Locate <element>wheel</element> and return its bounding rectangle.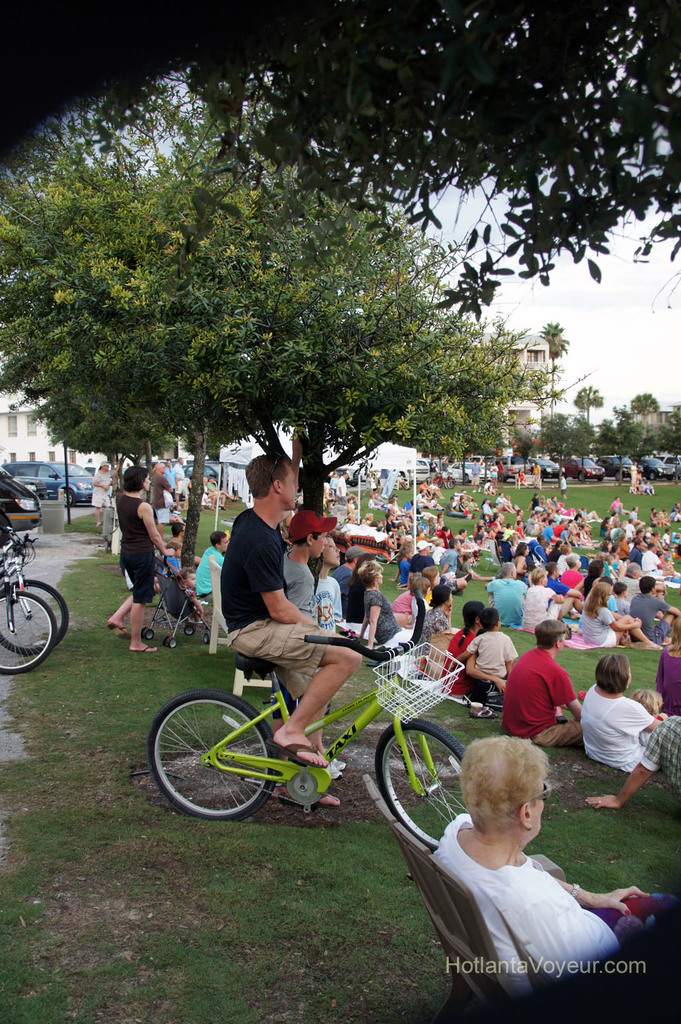
x1=172, y1=636, x2=177, y2=649.
